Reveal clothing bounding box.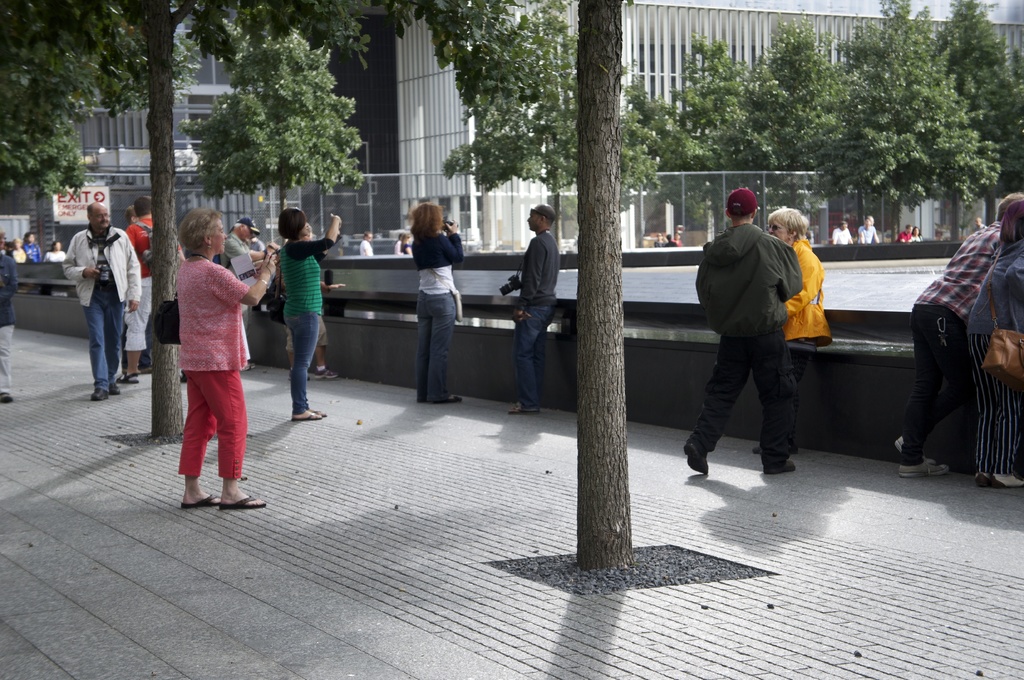
Revealed: [358,239,372,258].
